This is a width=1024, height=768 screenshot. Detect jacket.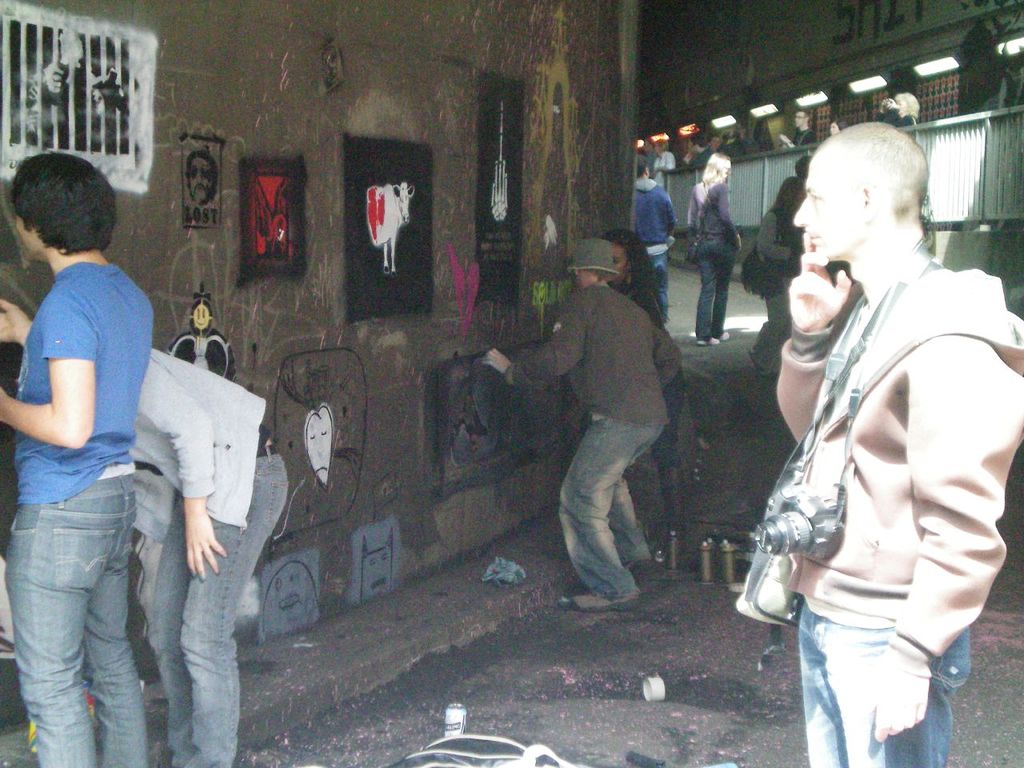
box(754, 250, 1023, 750).
